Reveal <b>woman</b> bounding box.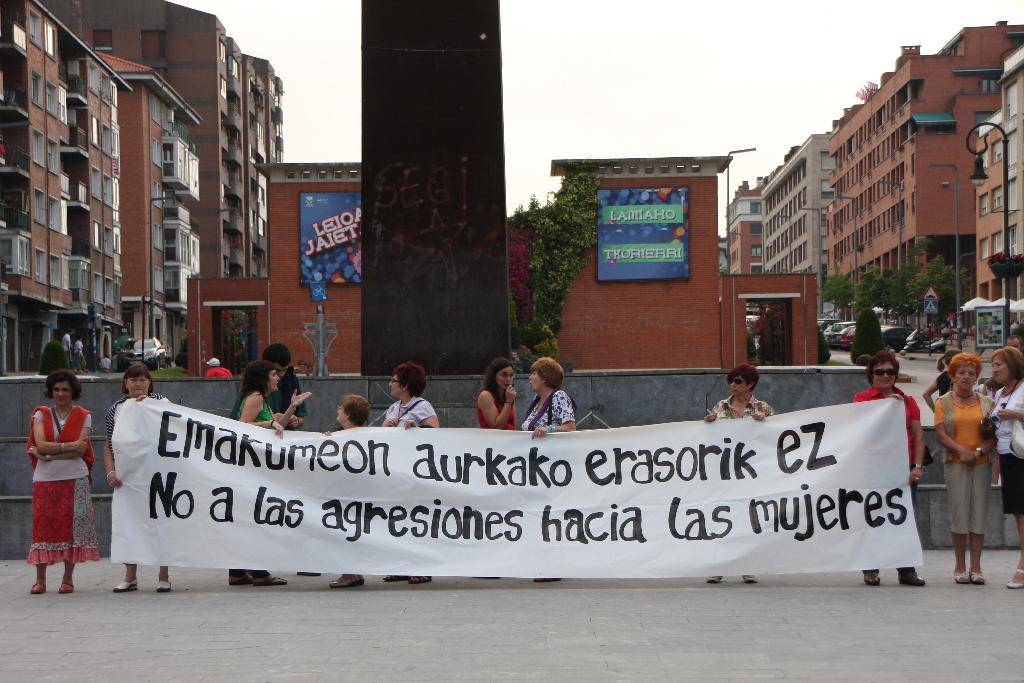
Revealed: <region>850, 350, 927, 588</region>.
